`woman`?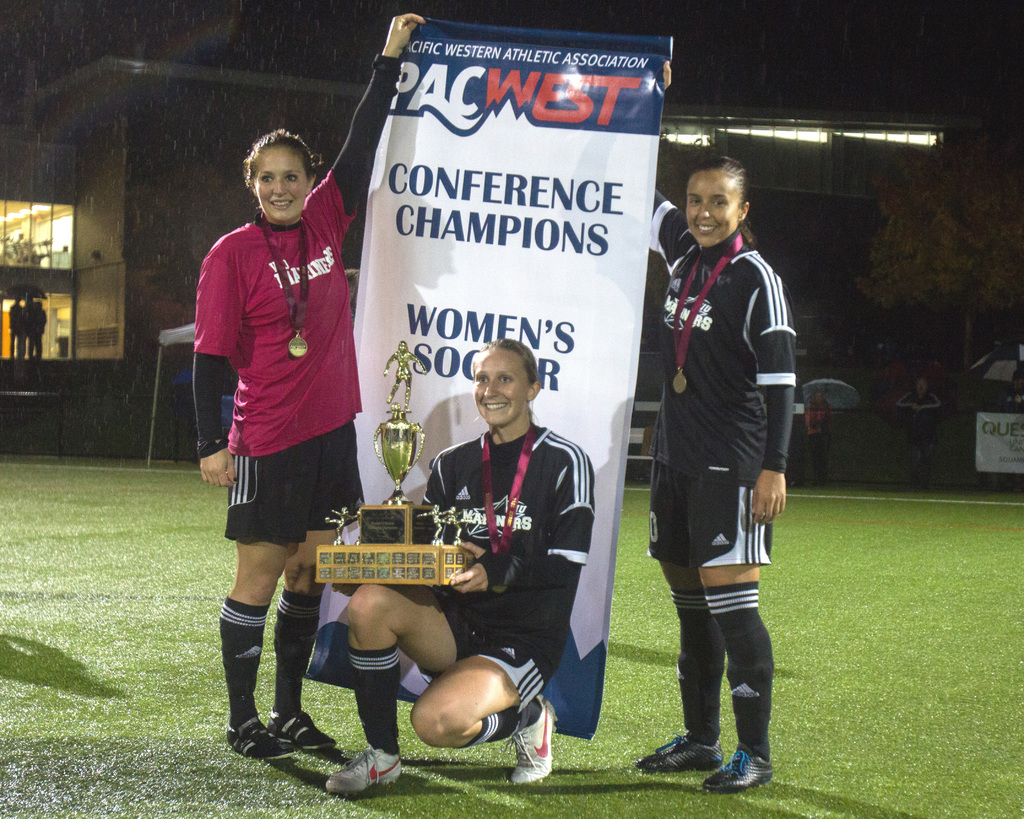
331, 344, 591, 811
